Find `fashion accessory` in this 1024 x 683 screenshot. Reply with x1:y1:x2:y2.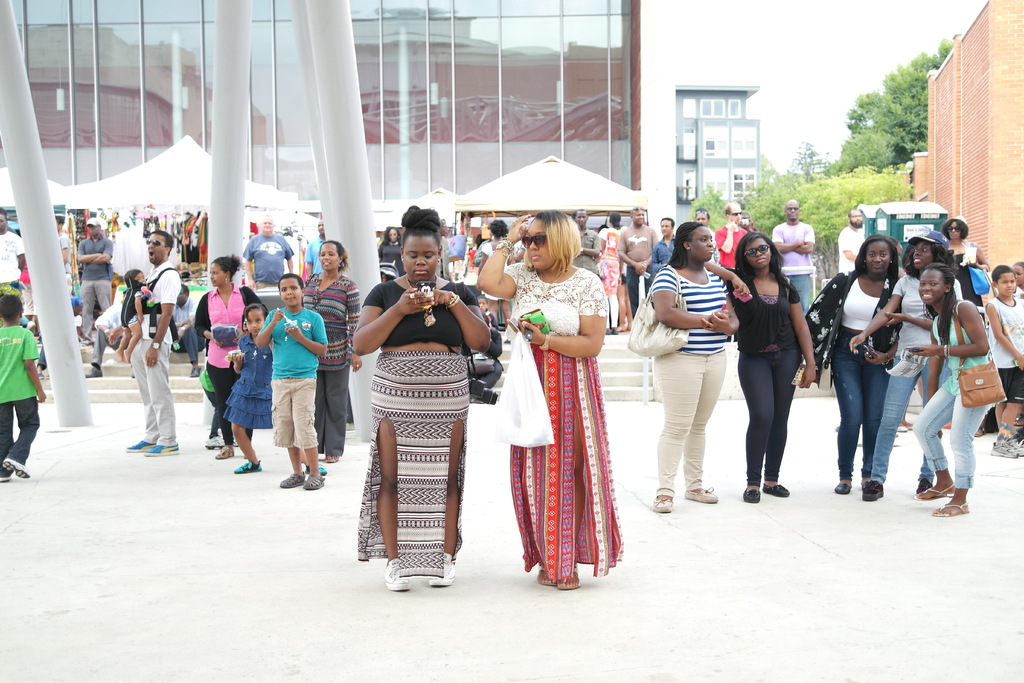
780:274:791:300.
